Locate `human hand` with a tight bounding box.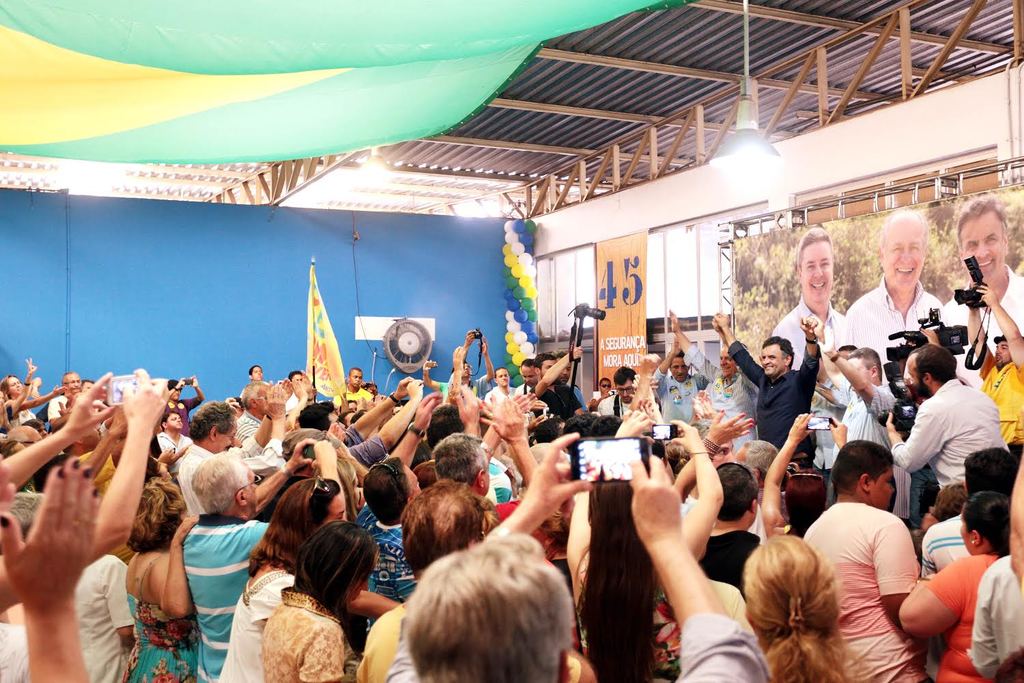
left=66, top=373, right=120, bottom=438.
